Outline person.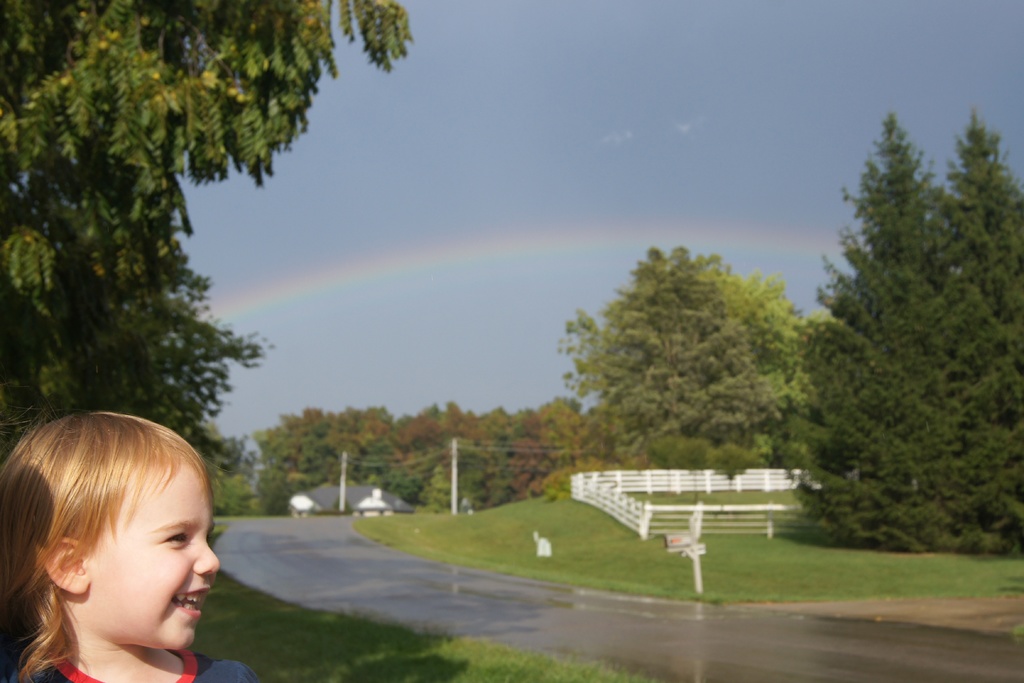
Outline: x1=0 y1=411 x2=257 y2=682.
